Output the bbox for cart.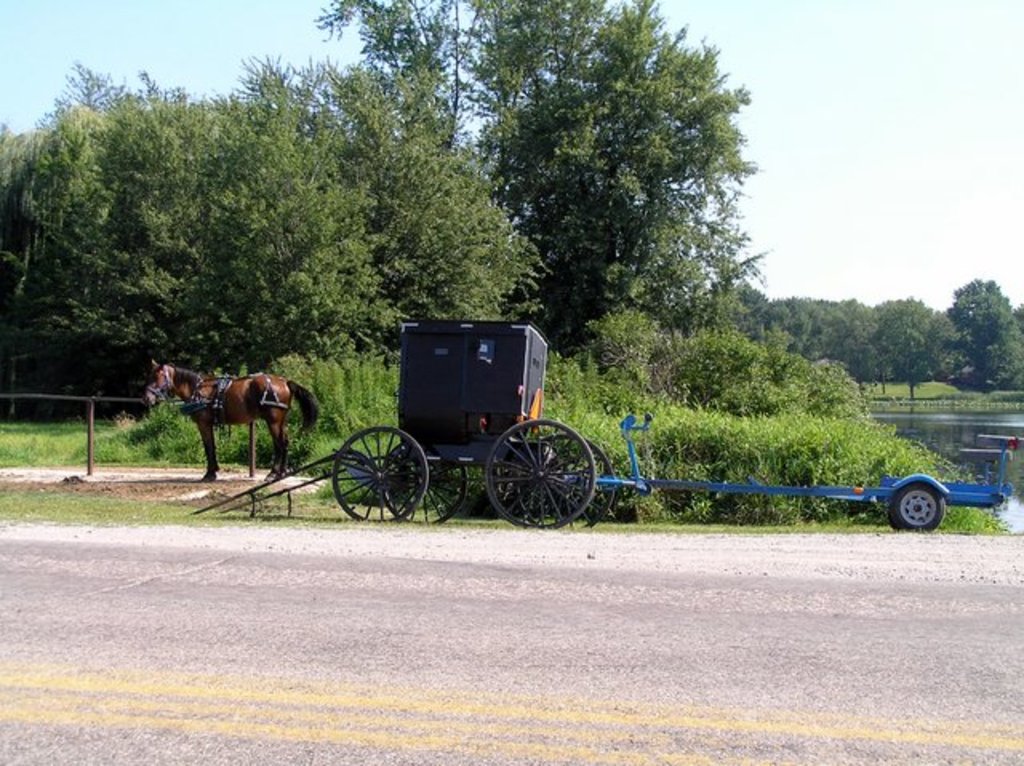
select_region(186, 321, 618, 533).
